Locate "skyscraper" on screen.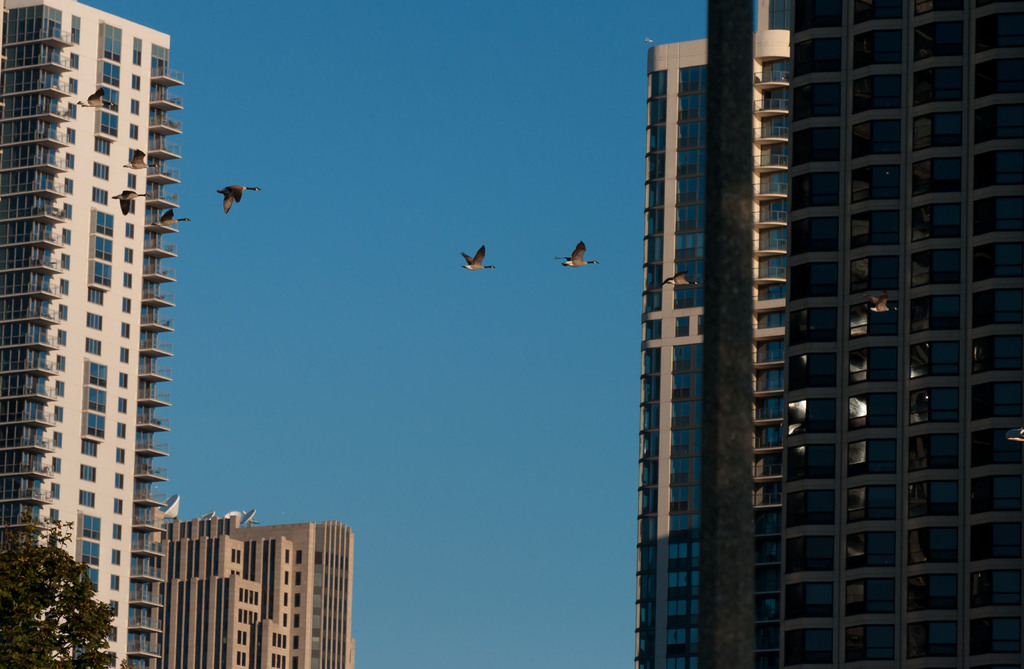
On screen at left=0, top=0, right=166, bottom=668.
